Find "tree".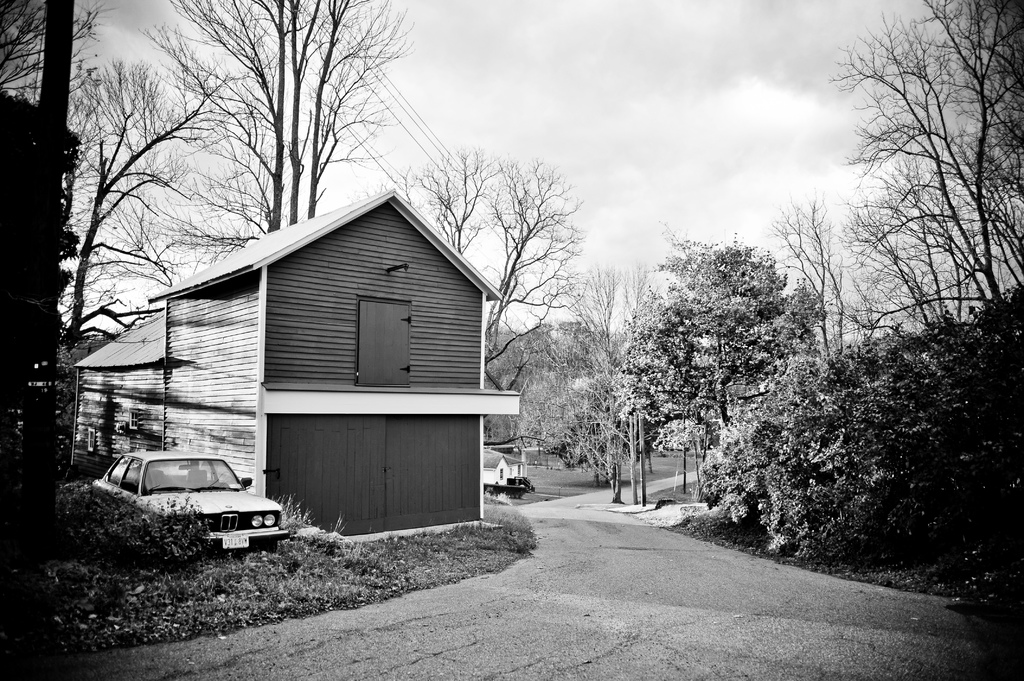
824/0/1023/334.
